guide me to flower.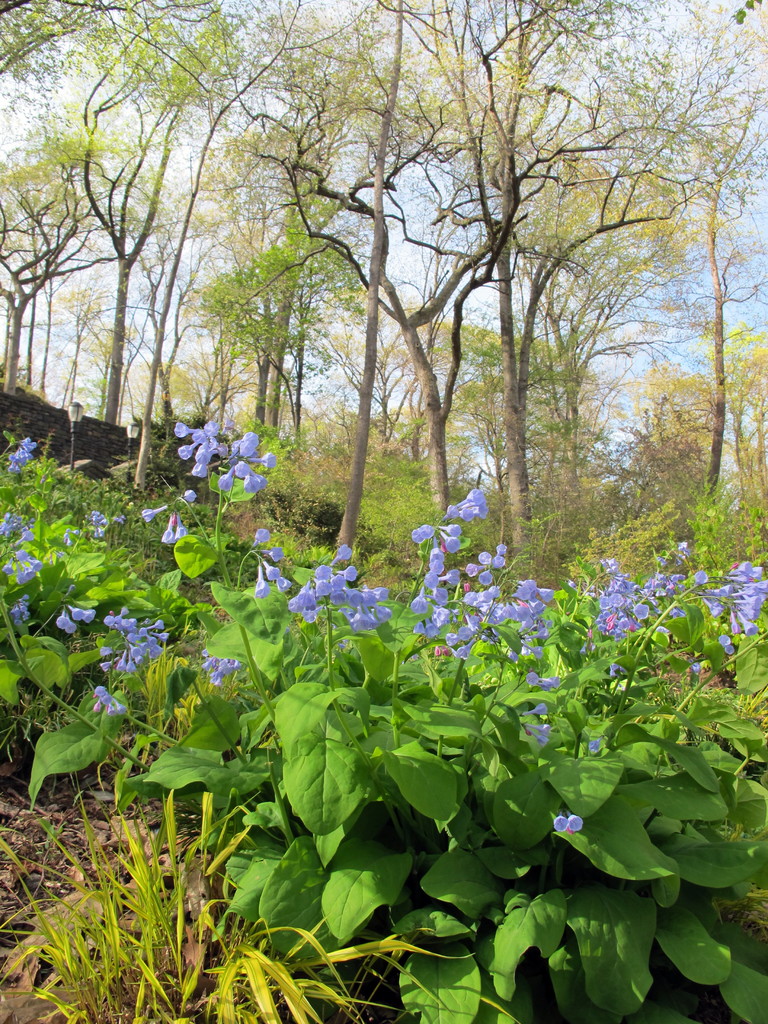
Guidance: 179:416:284:500.
